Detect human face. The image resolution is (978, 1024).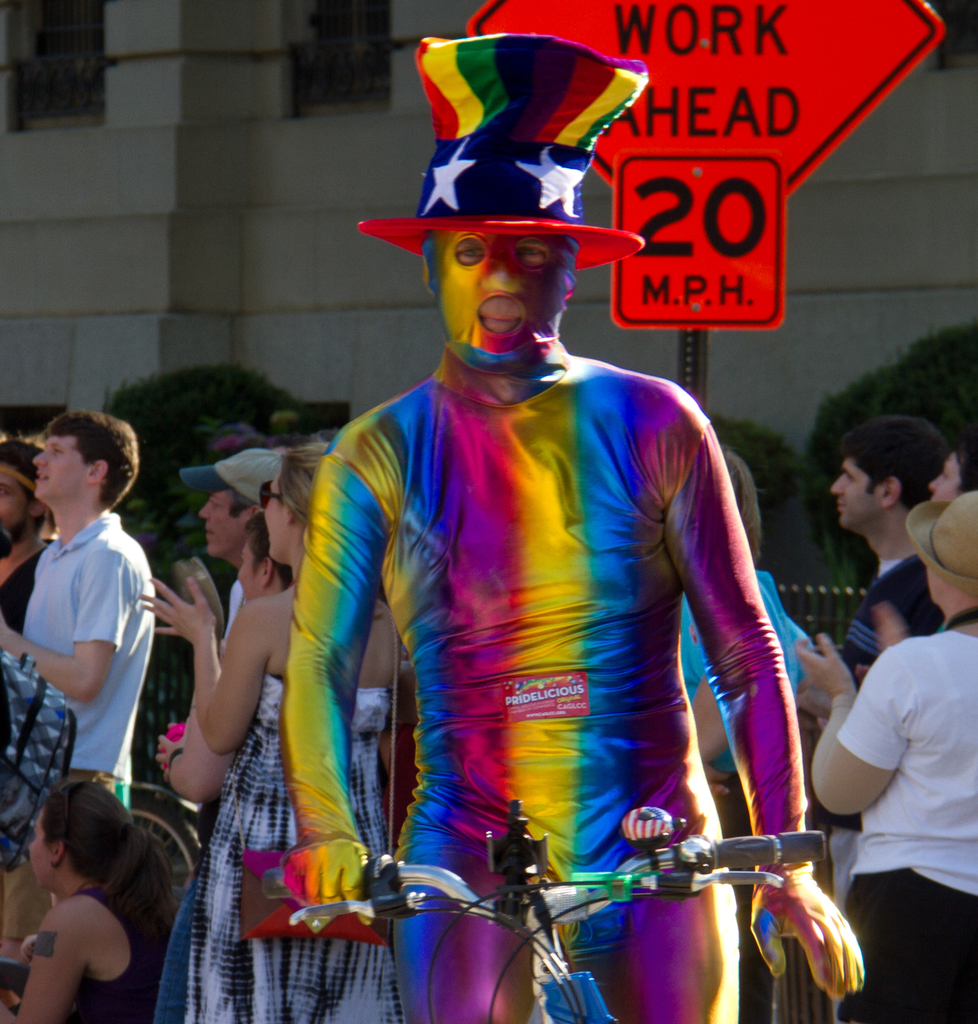
select_region(199, 493, 253, 556).
